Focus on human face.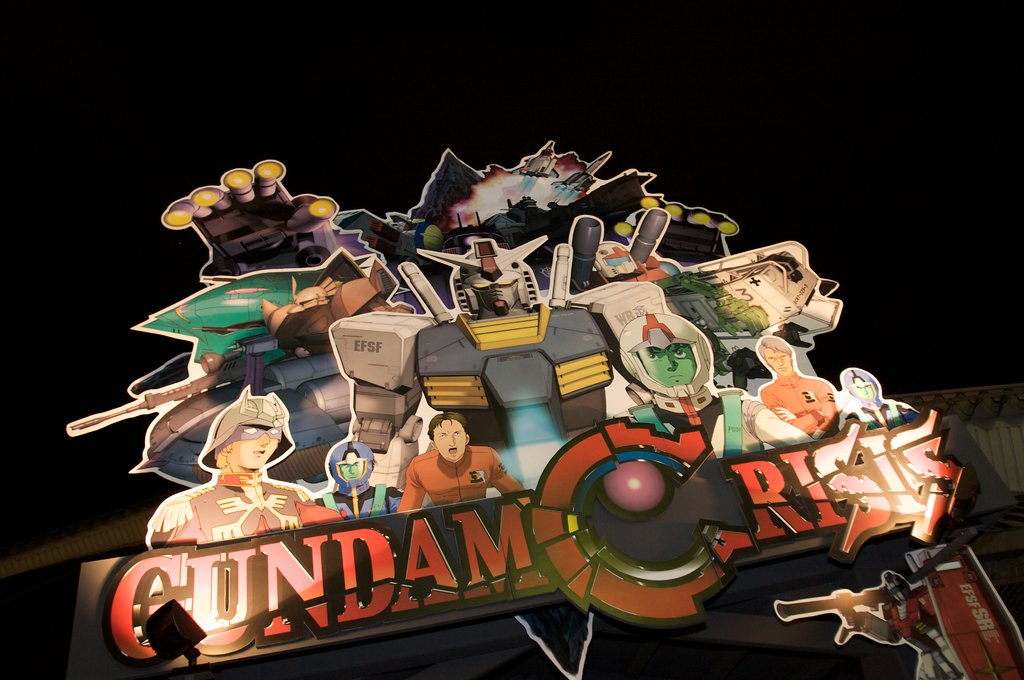
Focused at (764, 338, 794, 374).
